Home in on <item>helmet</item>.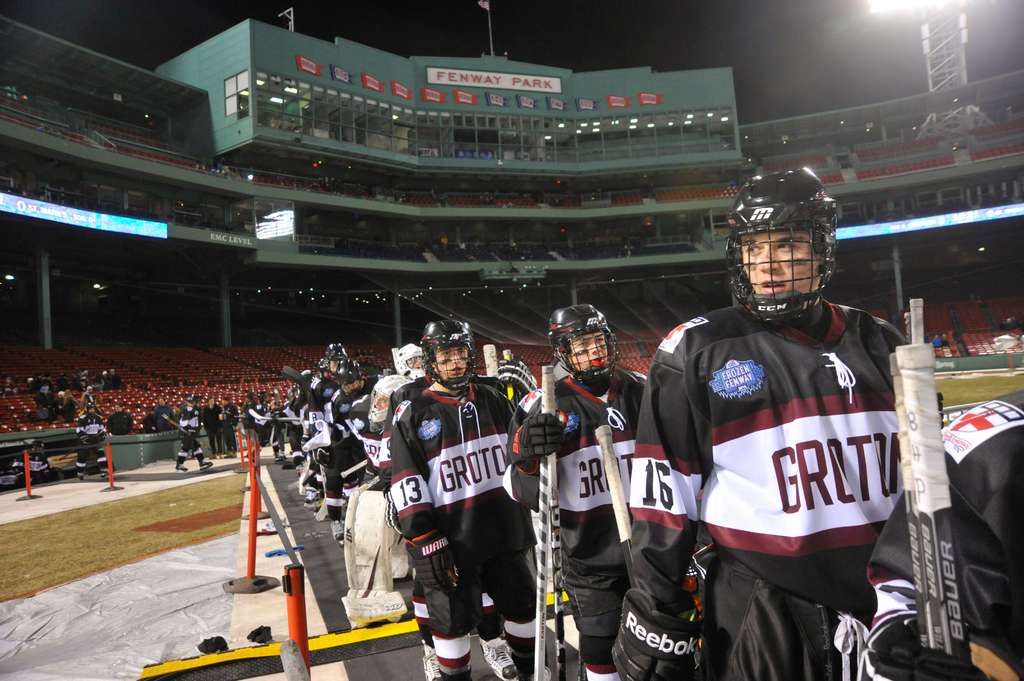
Homed in at 335,357,365,392.
